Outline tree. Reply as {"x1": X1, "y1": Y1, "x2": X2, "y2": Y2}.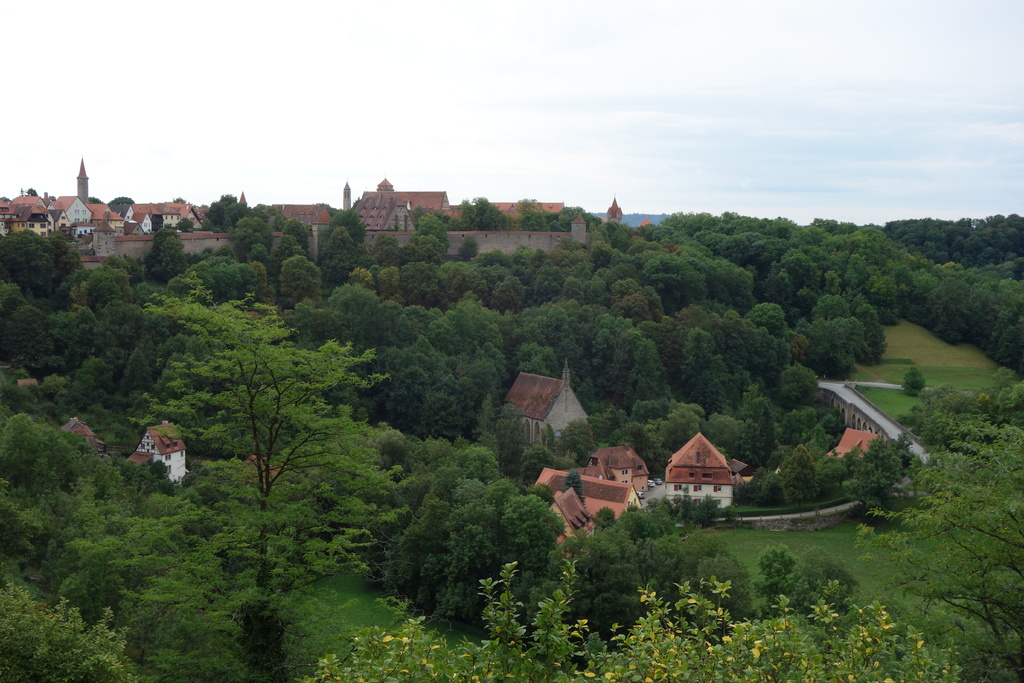
{"x1": 138, "y1": 268, "x2": 412, "y2": 679}.
